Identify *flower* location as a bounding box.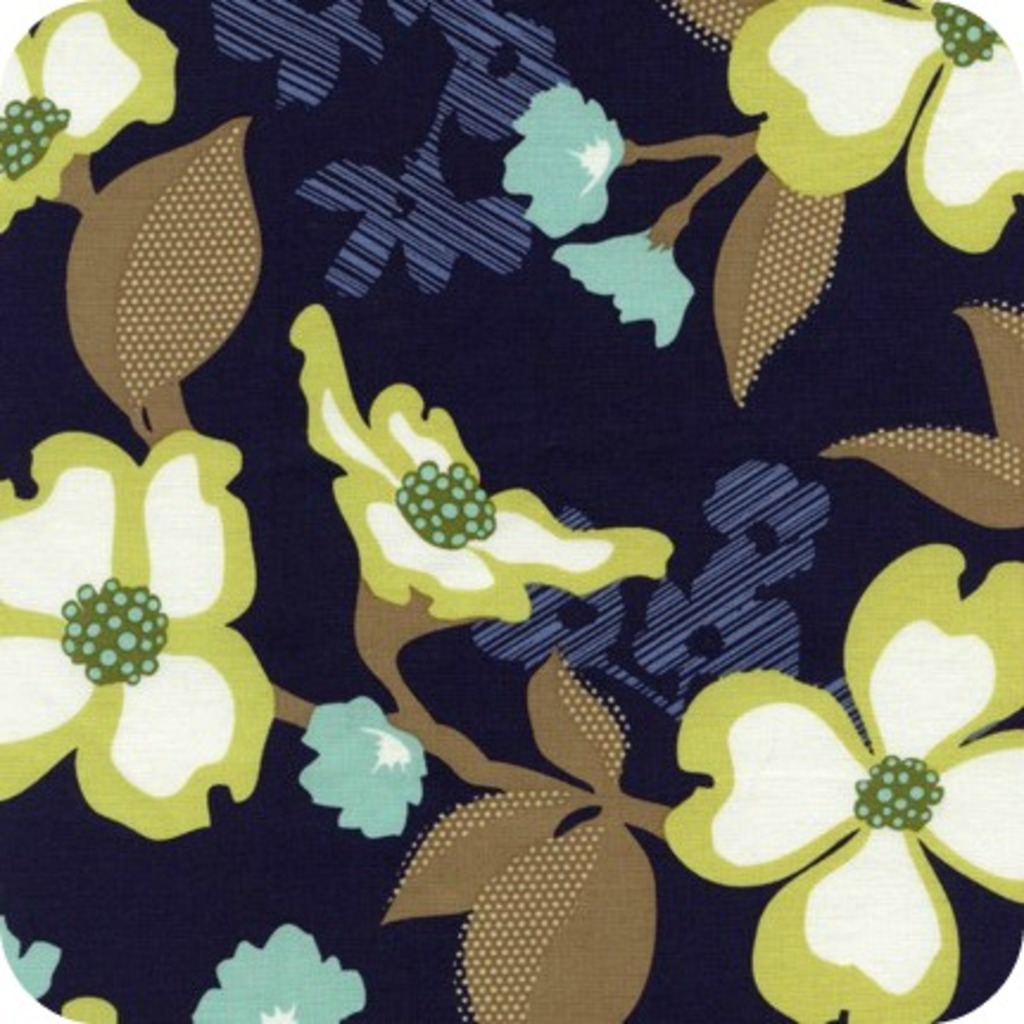
bbox(421, 0, 561, 143).
